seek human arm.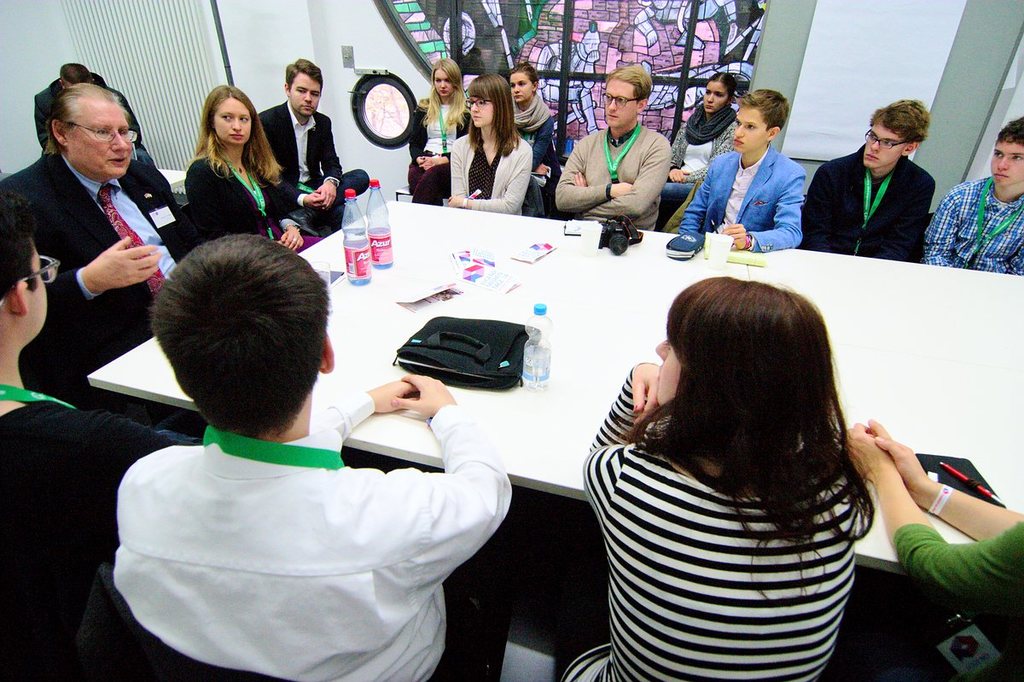
select_region(277, 189, 308, 250).
